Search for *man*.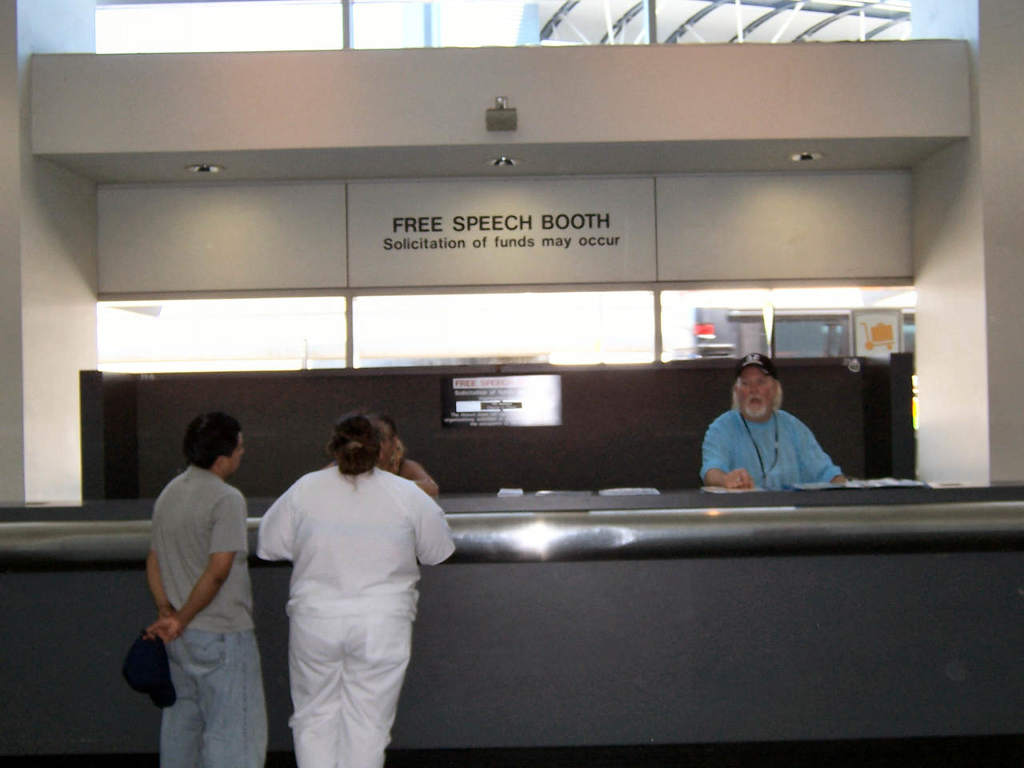
Found at region(142, 410, 268, 767).
